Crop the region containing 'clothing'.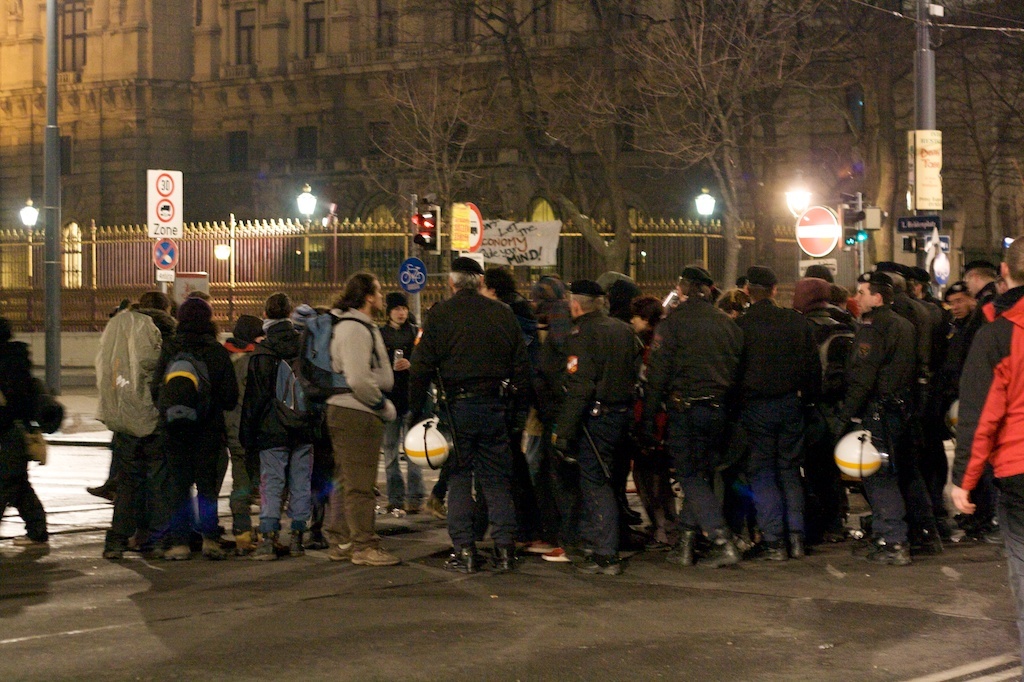
Crop region: BBox(629, 301, 737, 544).
